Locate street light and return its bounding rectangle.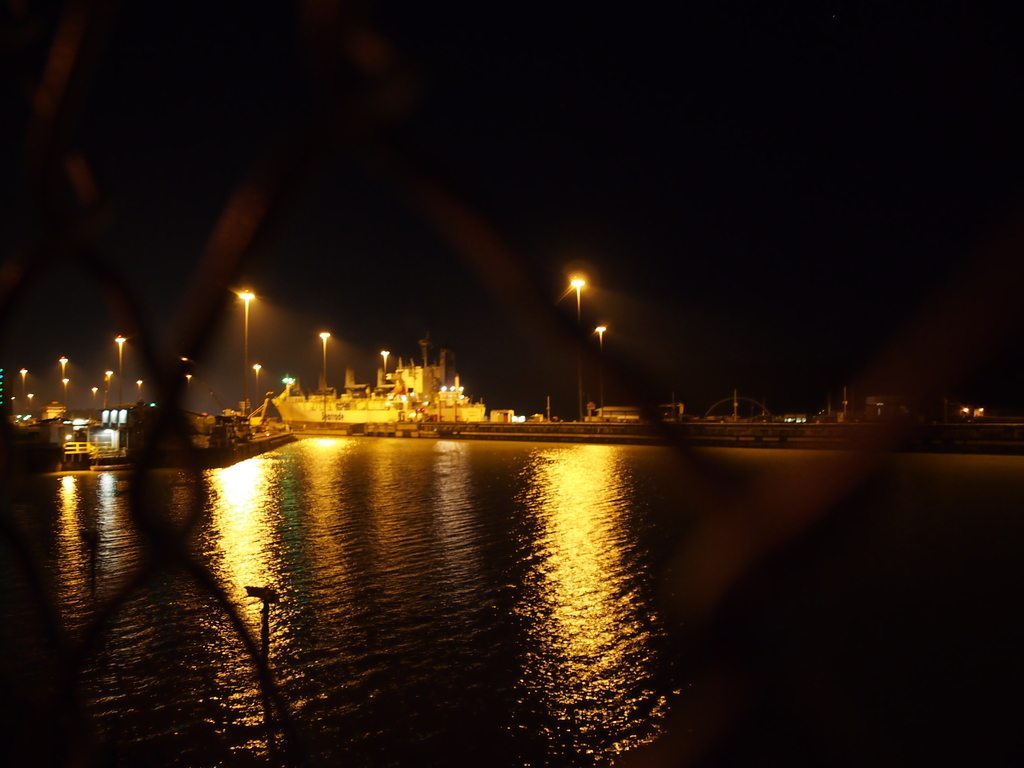
pyautogui.locateOnScreen(113, 335, 124, 406).
